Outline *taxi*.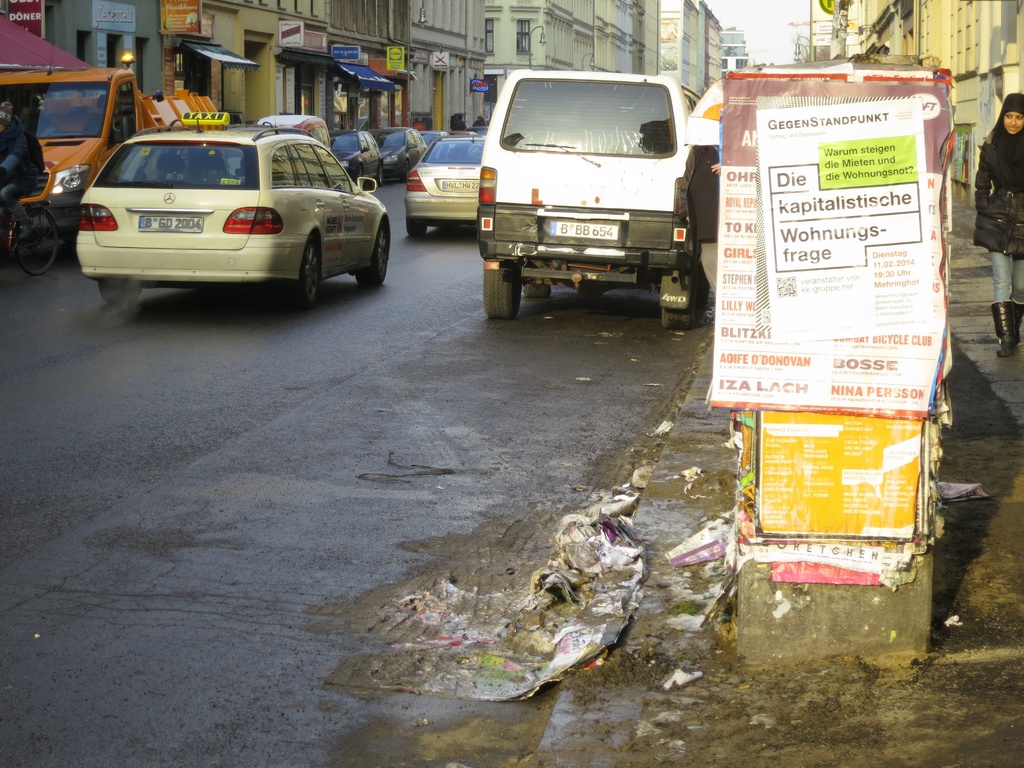
Outline: [left=0, top=39, right=144, bottom=243].
